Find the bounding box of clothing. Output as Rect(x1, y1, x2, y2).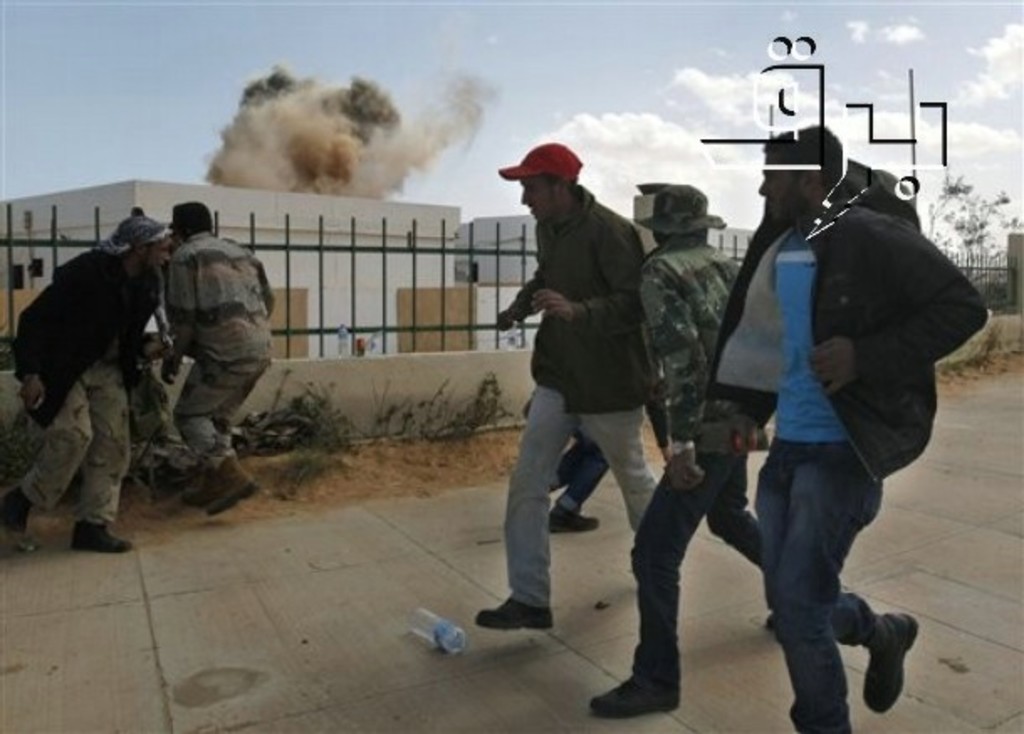
Rect(166, 228, 275, 477).
